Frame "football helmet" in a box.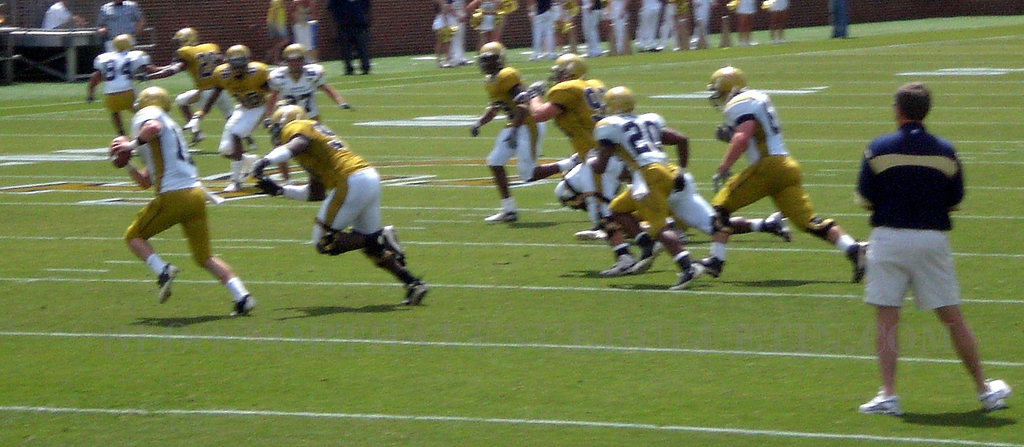
bbox(709, 69, 746, 109).
